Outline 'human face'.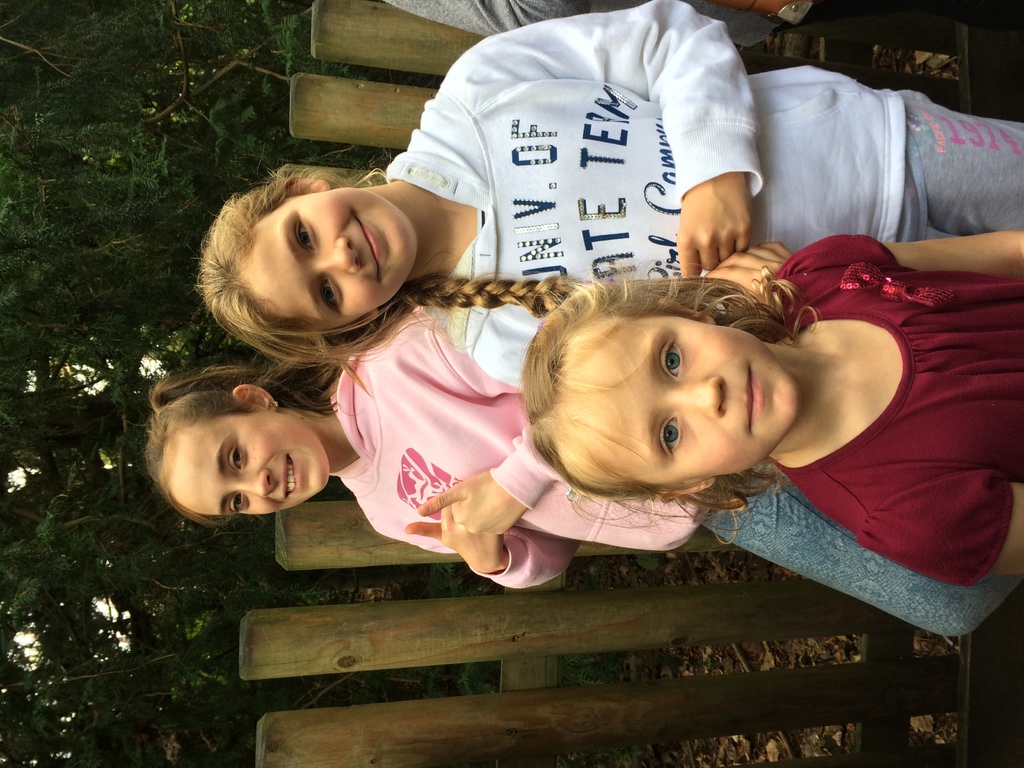
Outline: box(170, 408, 333, 518).
